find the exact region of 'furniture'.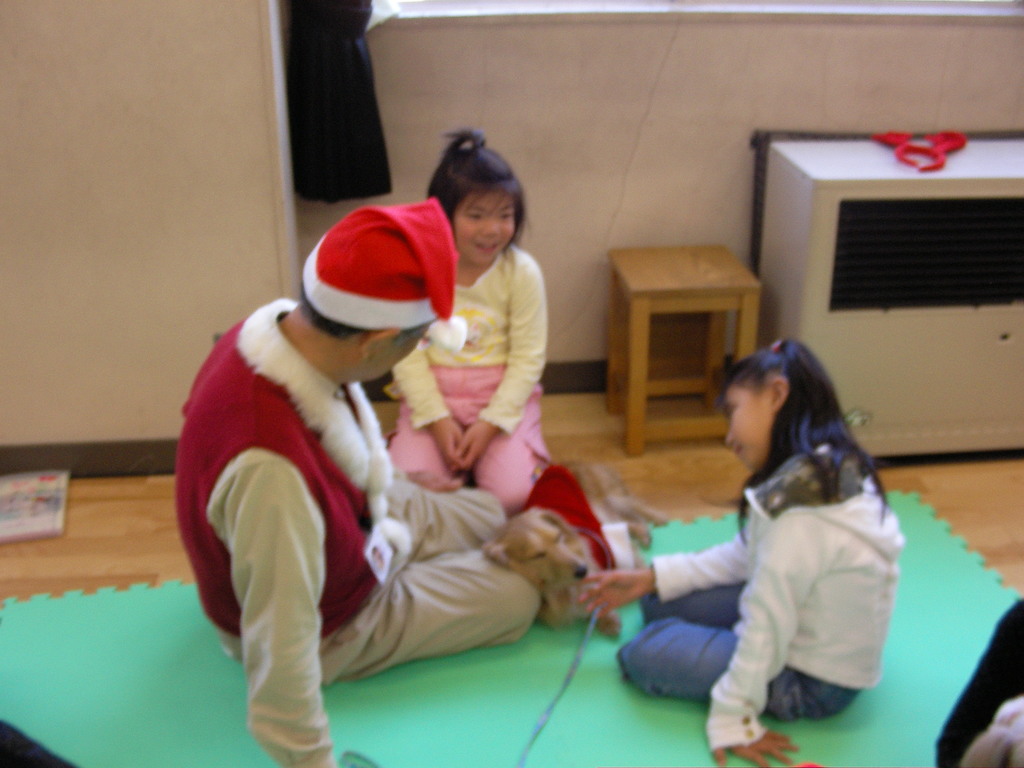
Exact region: <region>605, 242, 762, 459</region>.
